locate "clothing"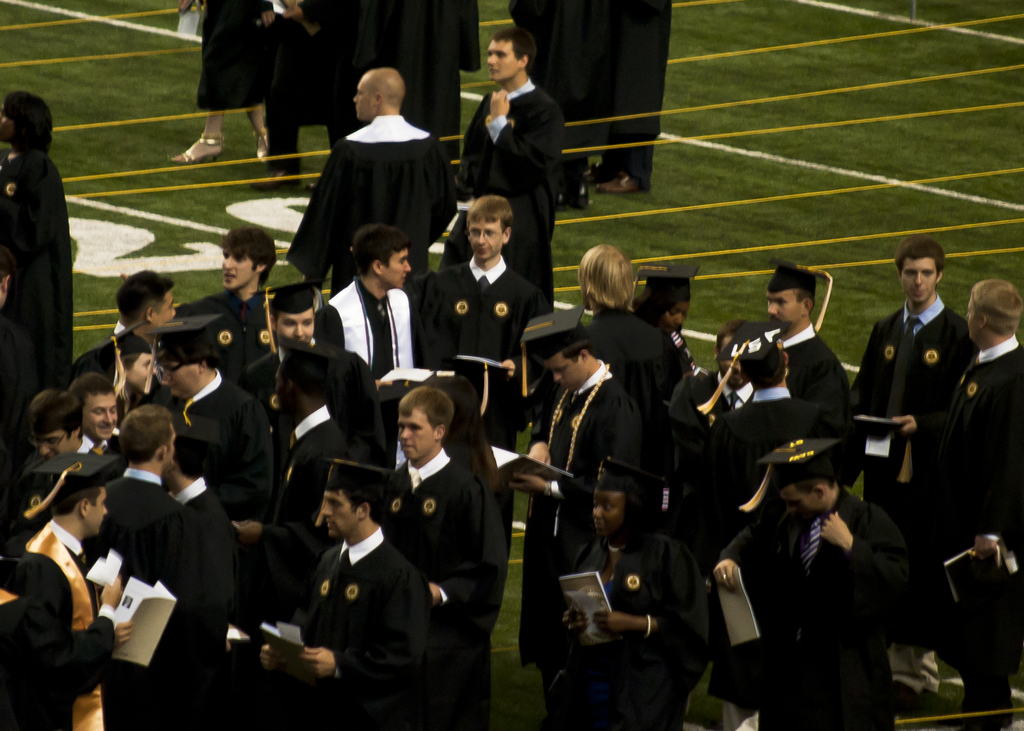
<box>193,0,260,111</box>
